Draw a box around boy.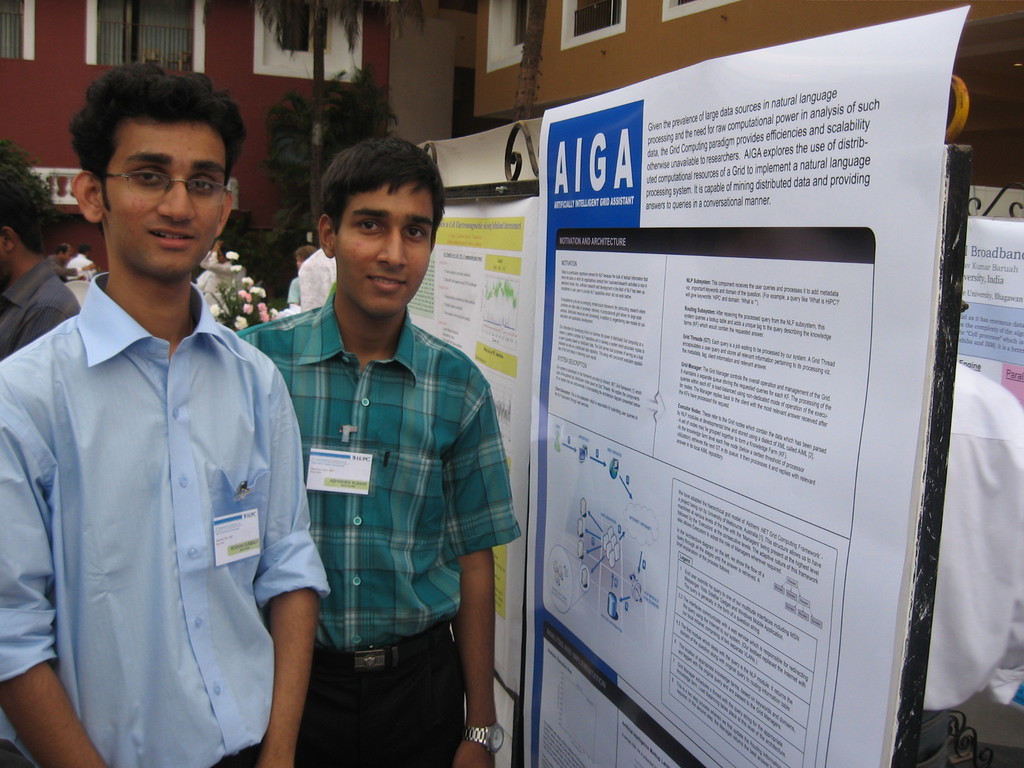
x1=227, y1=135, x2=519, y2=767.
